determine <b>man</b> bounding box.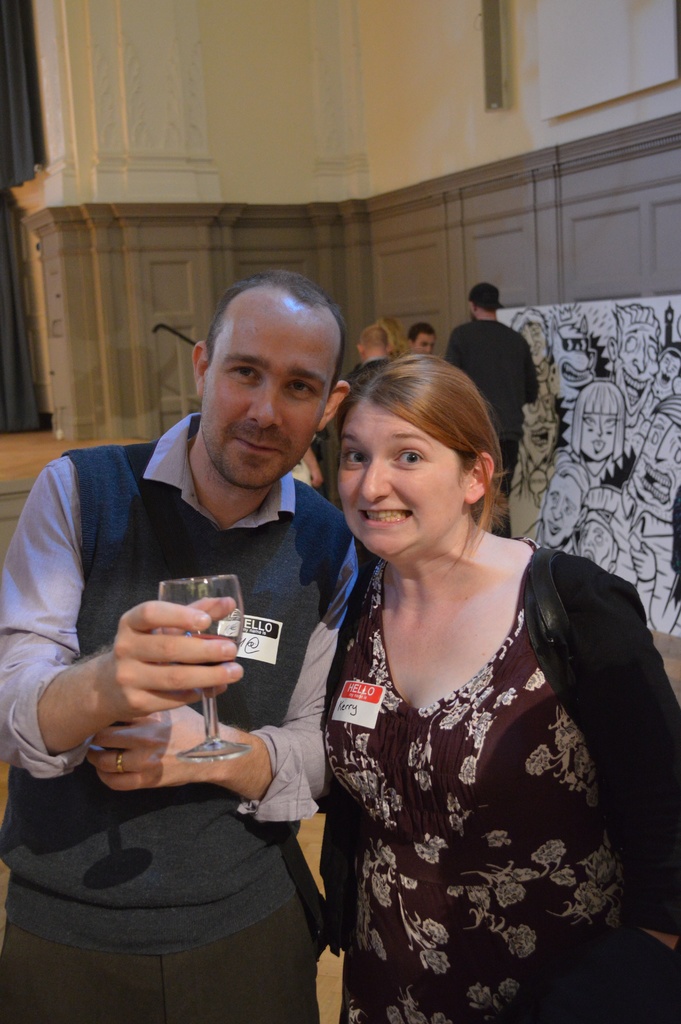
Determined: BBox(406, 321, 438, 356).
